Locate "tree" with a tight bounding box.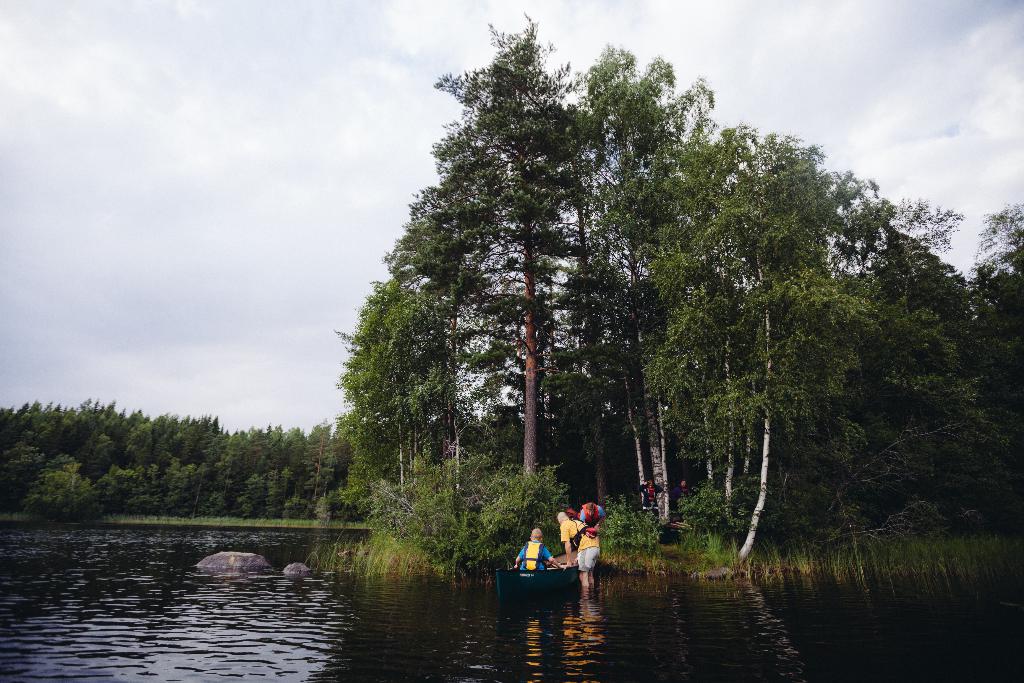
box(177, 418, 233, 488).
